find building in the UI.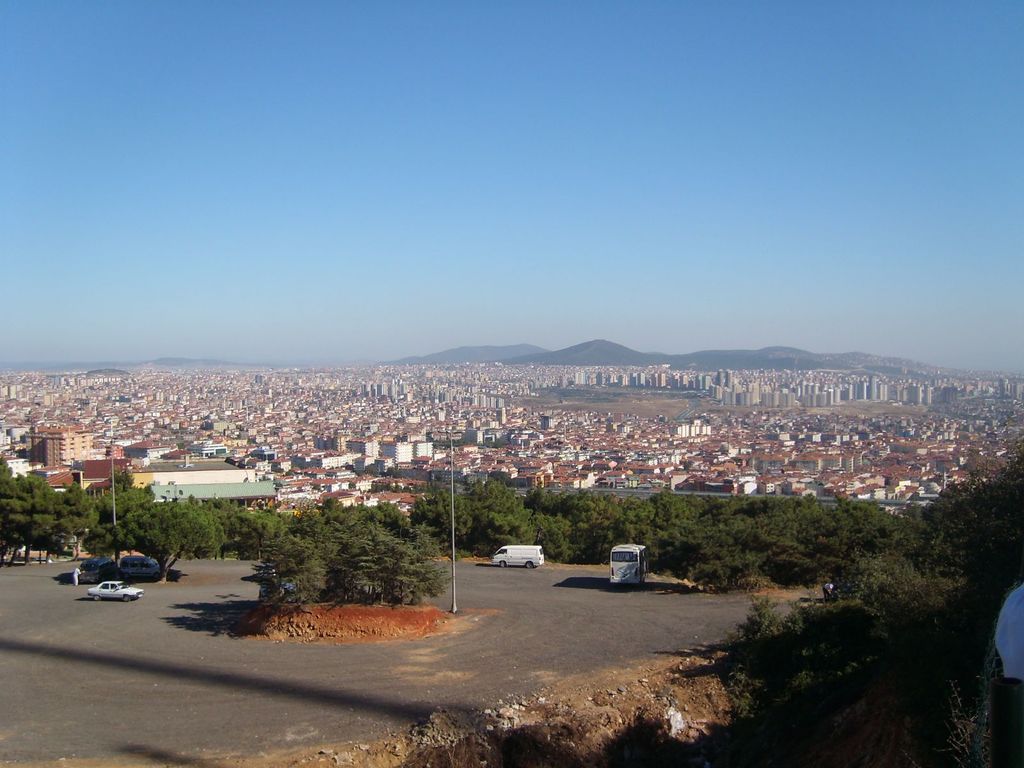
UI element at {"left": 25, "top": 429, "right": 93, "bottom": 465}.
